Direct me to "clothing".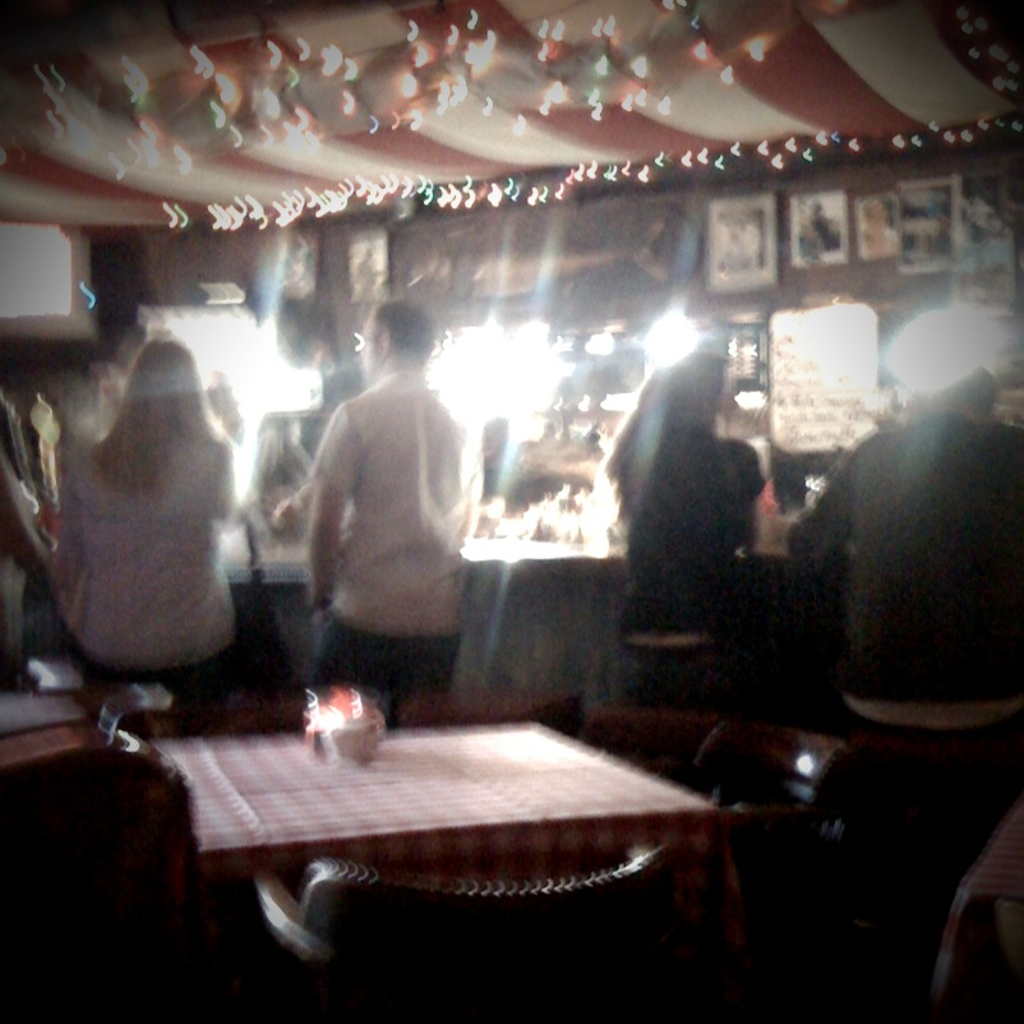
Direction: box=[283, 326, 494, 696].
